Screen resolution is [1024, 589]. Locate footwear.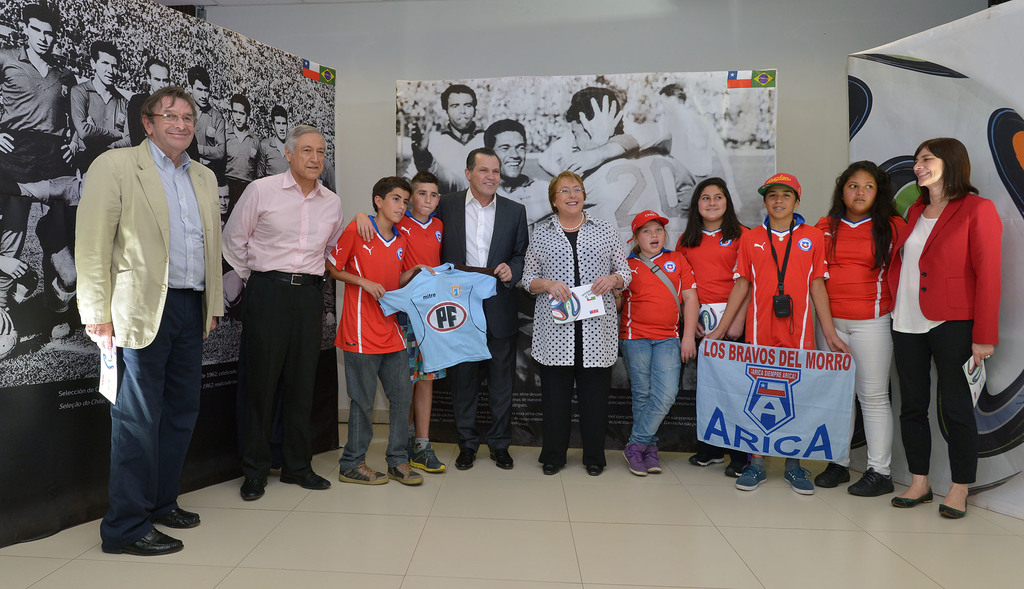
bbox=(816, 462, 850, 488).
